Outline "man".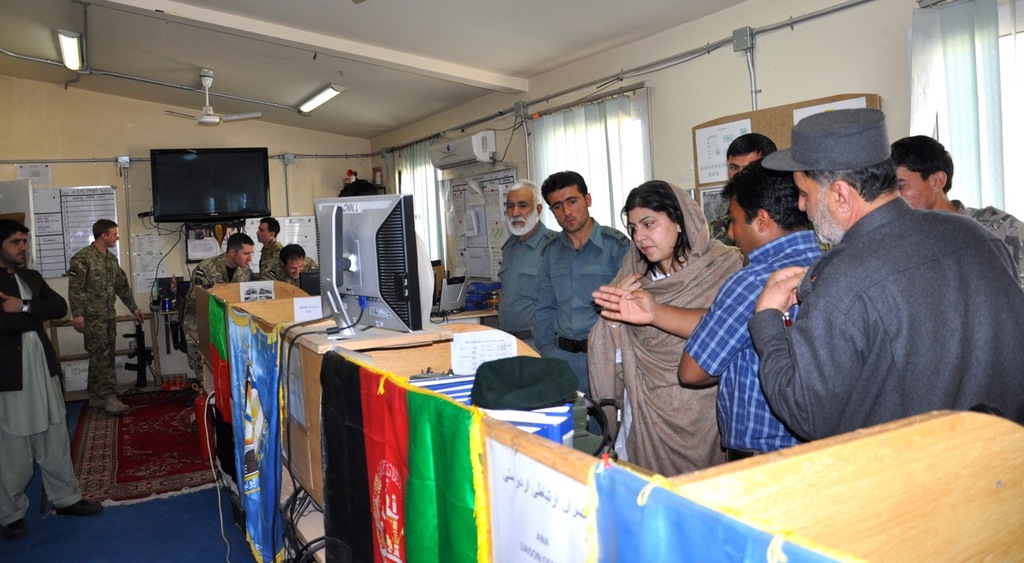
Outline: <box>271,242,315,284</box>.
